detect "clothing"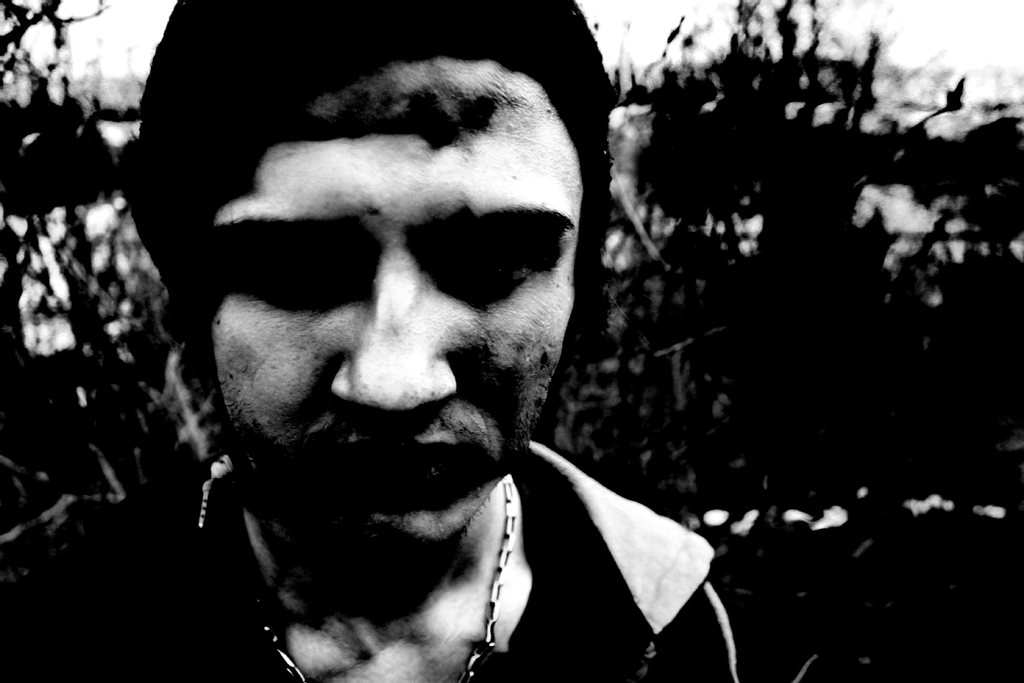
locate(0, 431, 724, 682)
